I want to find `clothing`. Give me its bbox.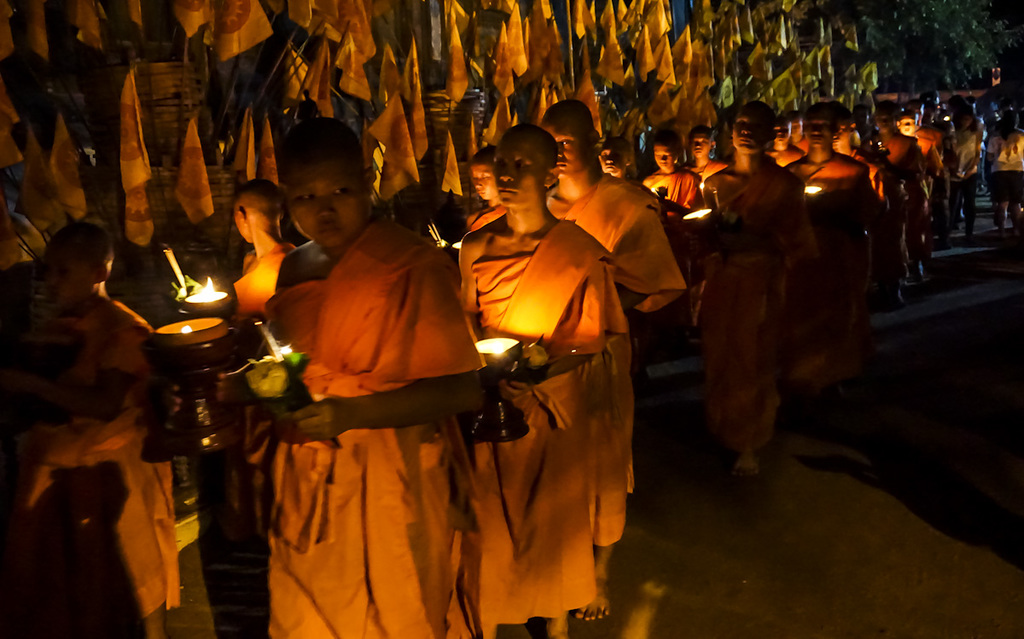
select_region(542, 169, 691, 318).
